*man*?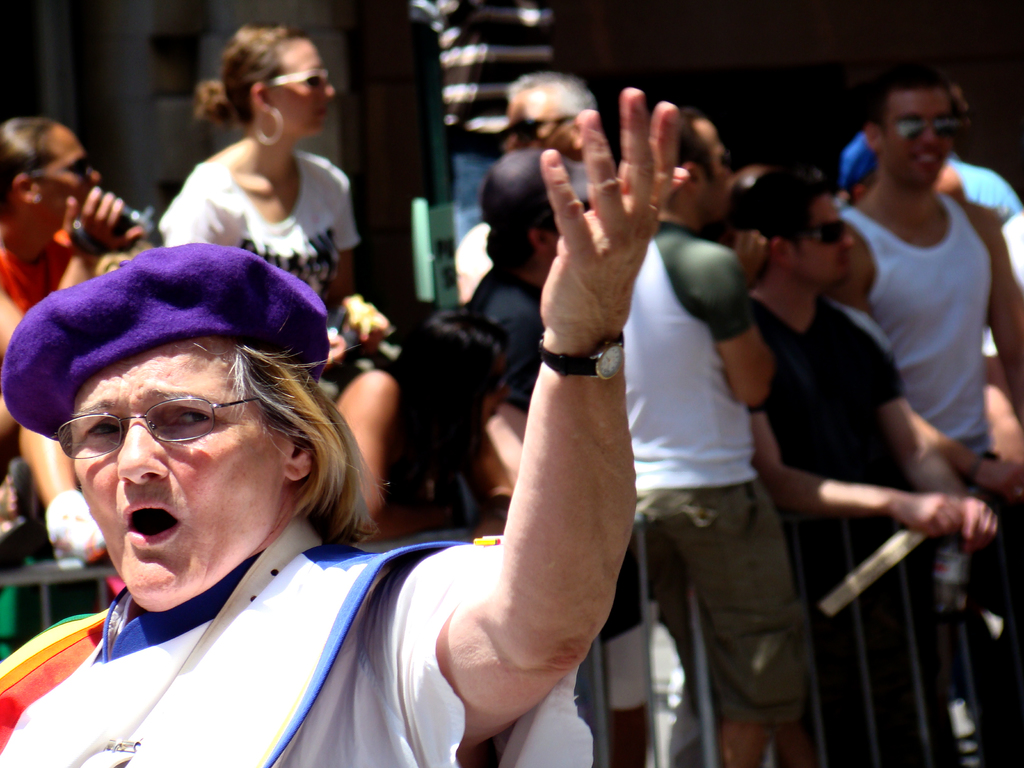
{"left": 491, "top": 67, "right": 610, "bottom": 208}
